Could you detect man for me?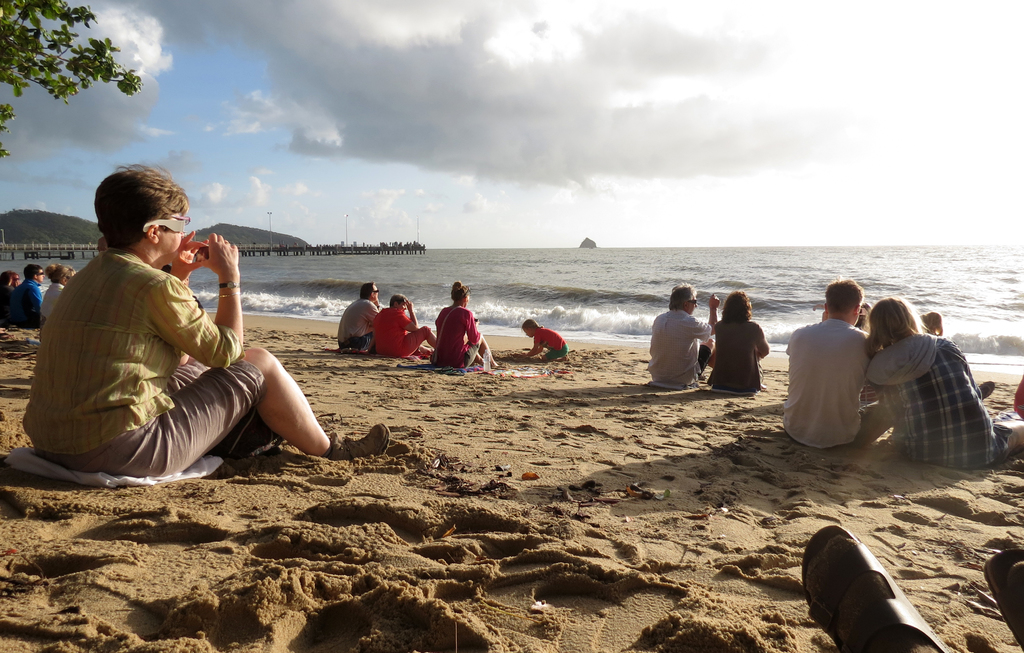
Detection result: locate(13, 262, 45, 332).
